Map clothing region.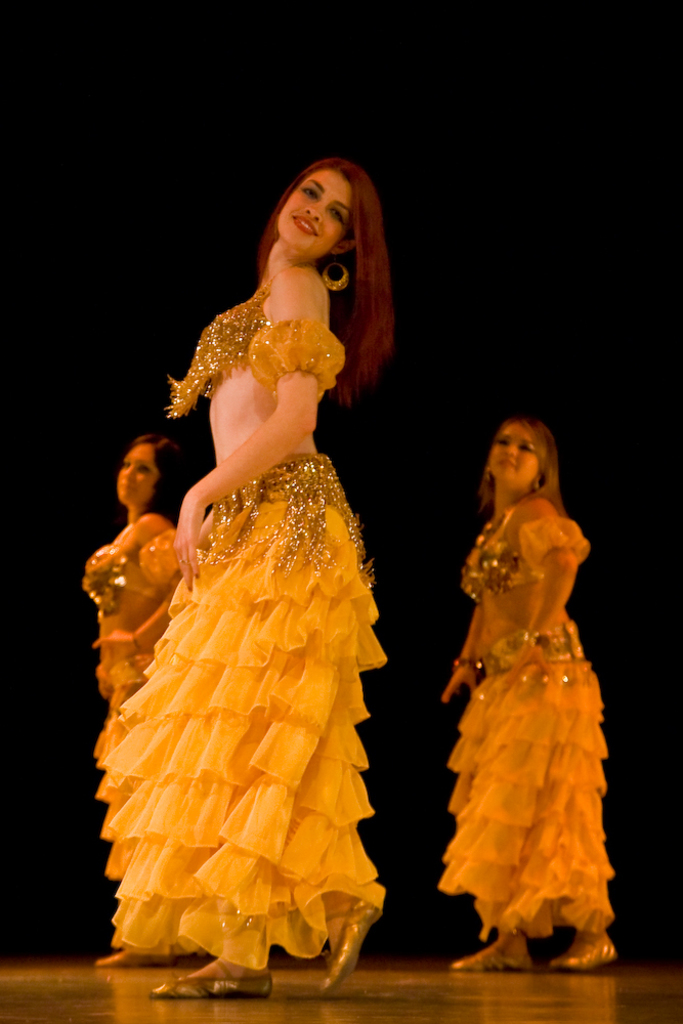
Mapped to x1=102 y1=402 x2=395 y2=936.
